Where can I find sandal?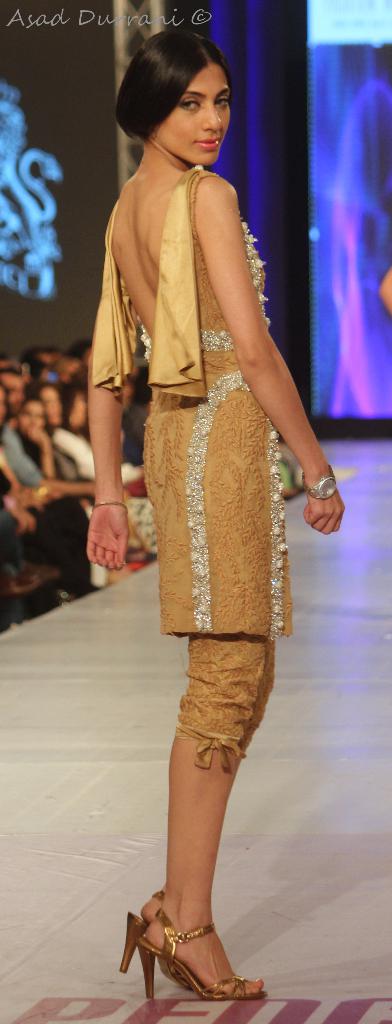
You can find it at detection(113, 884, 192, 987).
